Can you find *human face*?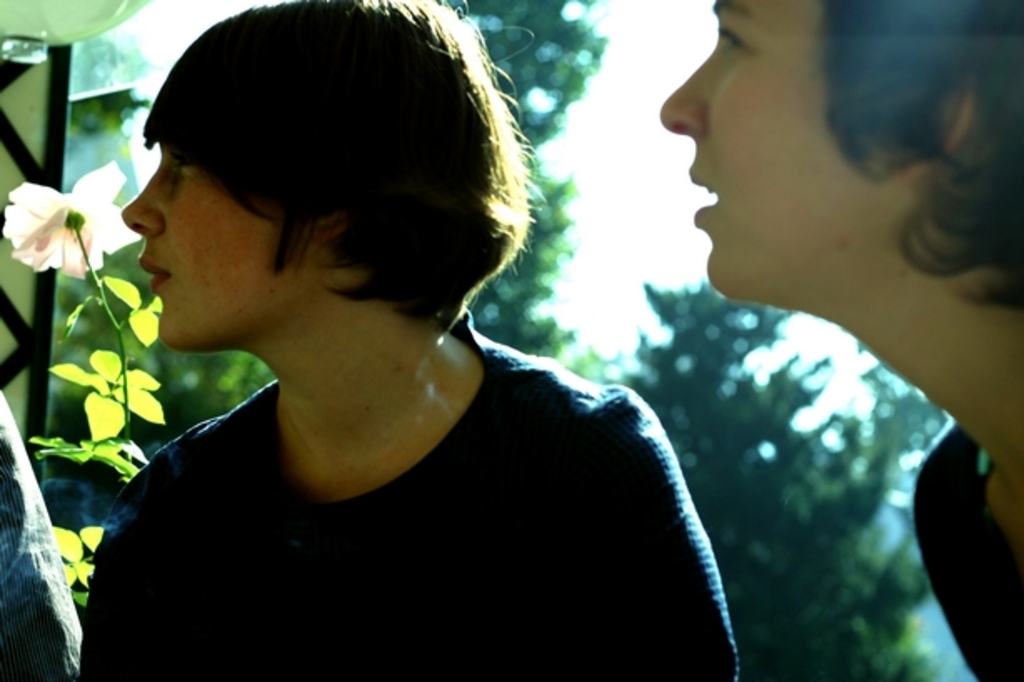
Yes, bounding box: locate(659, 0, 914, 298).
